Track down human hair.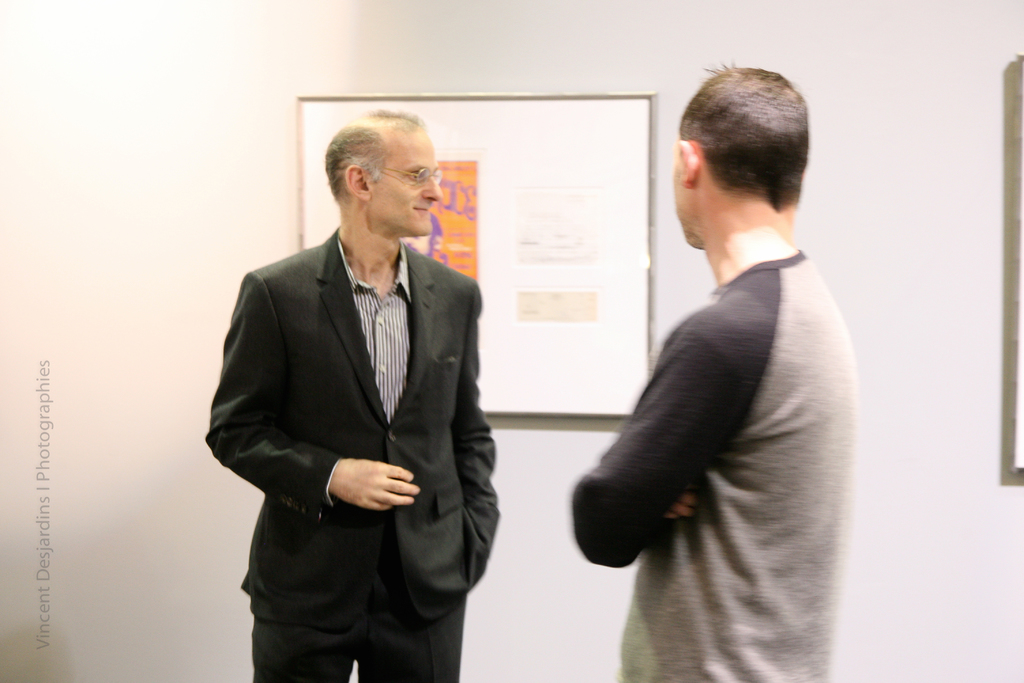
Tracked to bbox(324, 106, 420, 209).
